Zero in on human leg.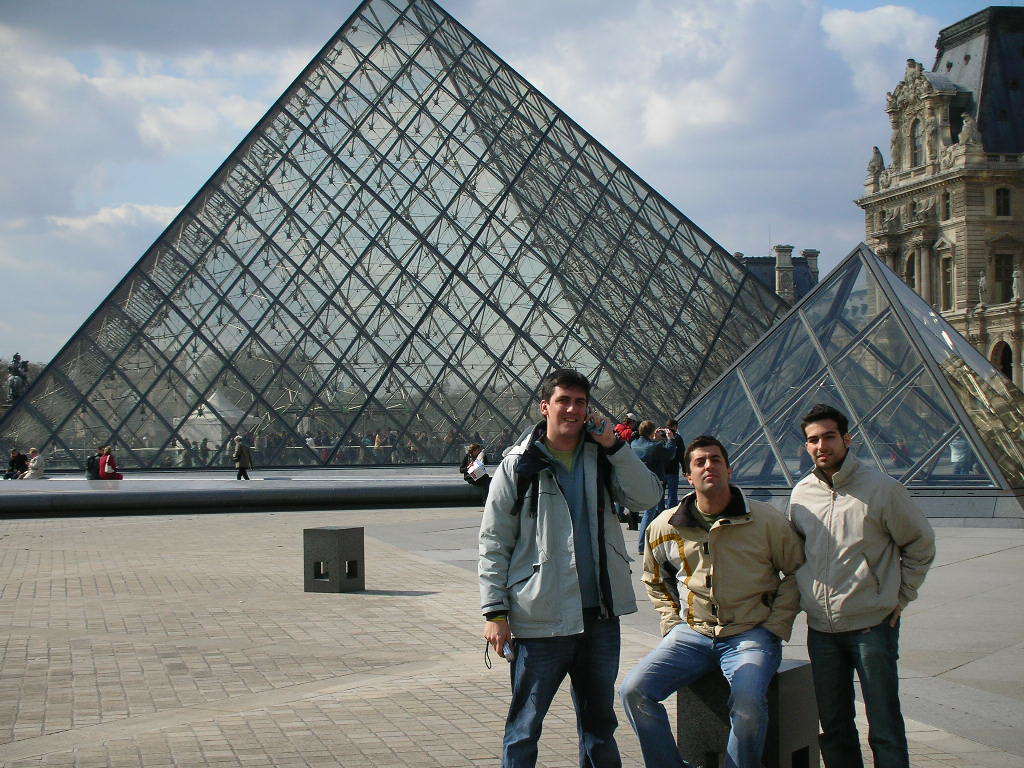
Zeroed in: 657, 482, 667, 511.
